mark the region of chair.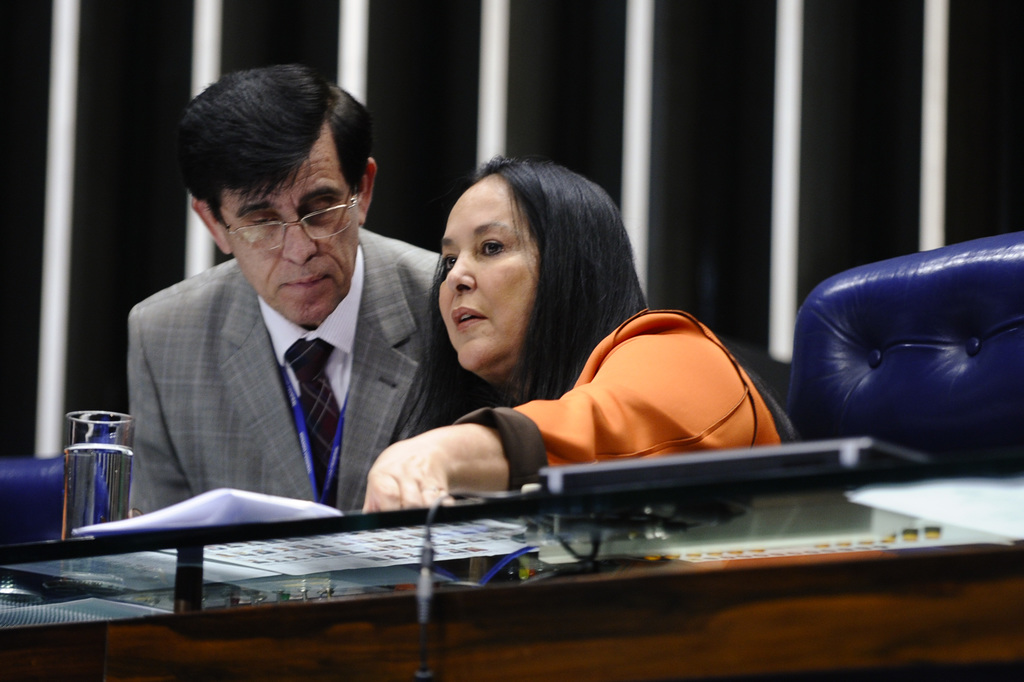
Region: {"x1": 761, "y1": 251, "x2": 1006, "y2": 482}.
